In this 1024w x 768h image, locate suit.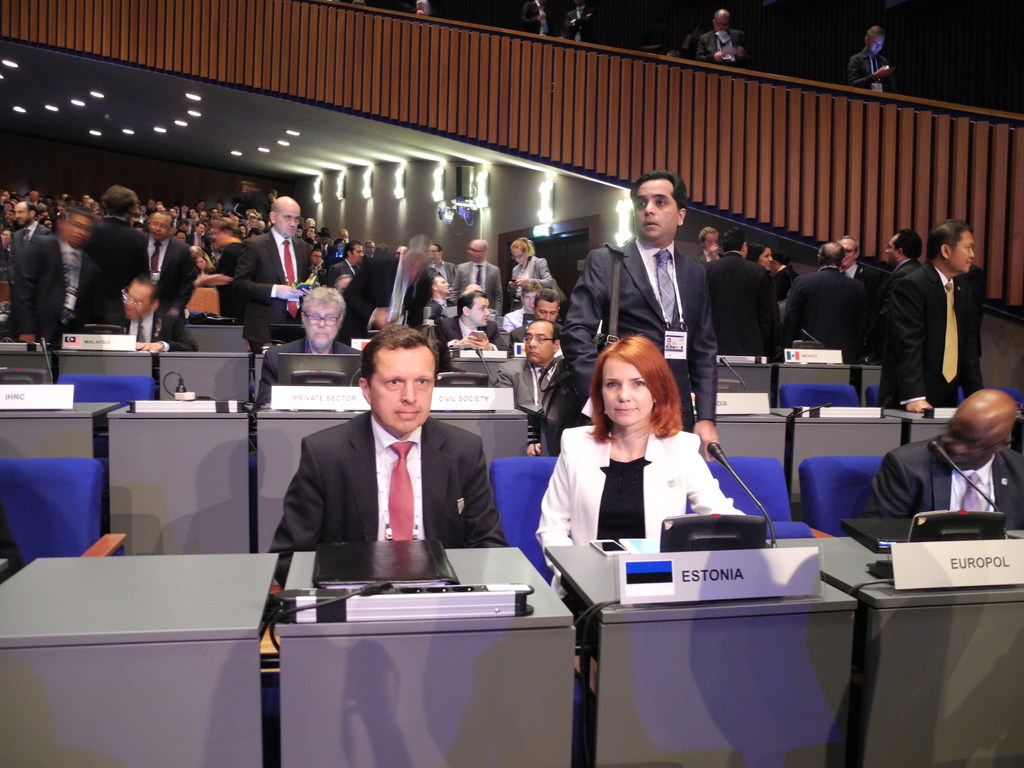
Bounding box: [510, 257, 554, 313].
